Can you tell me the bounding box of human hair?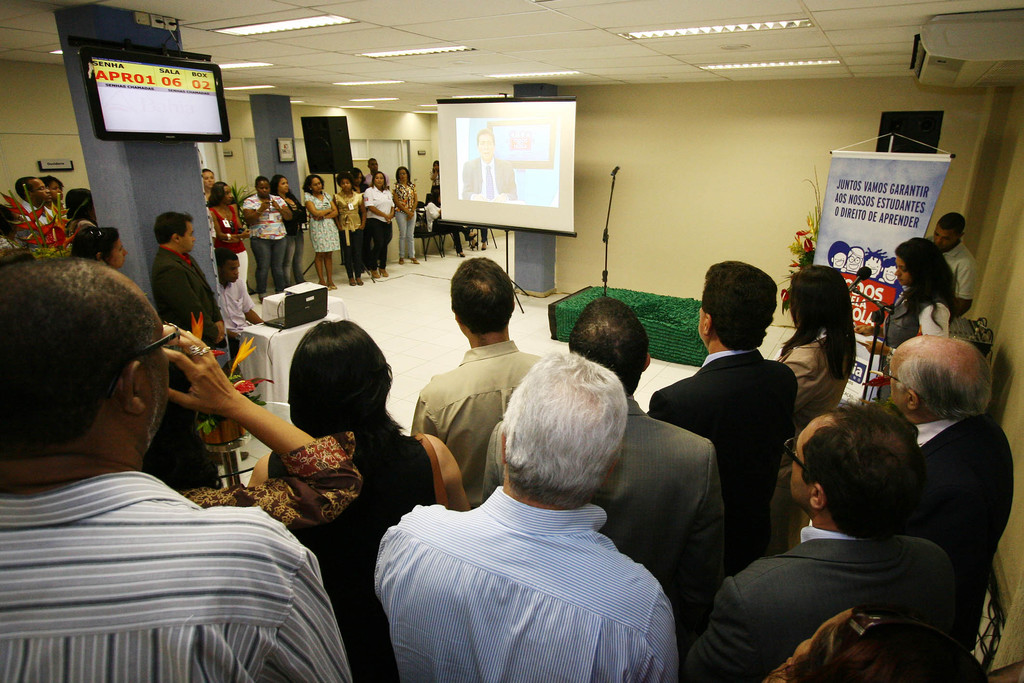
[left=845, top=249, right=865, bottom=263].
